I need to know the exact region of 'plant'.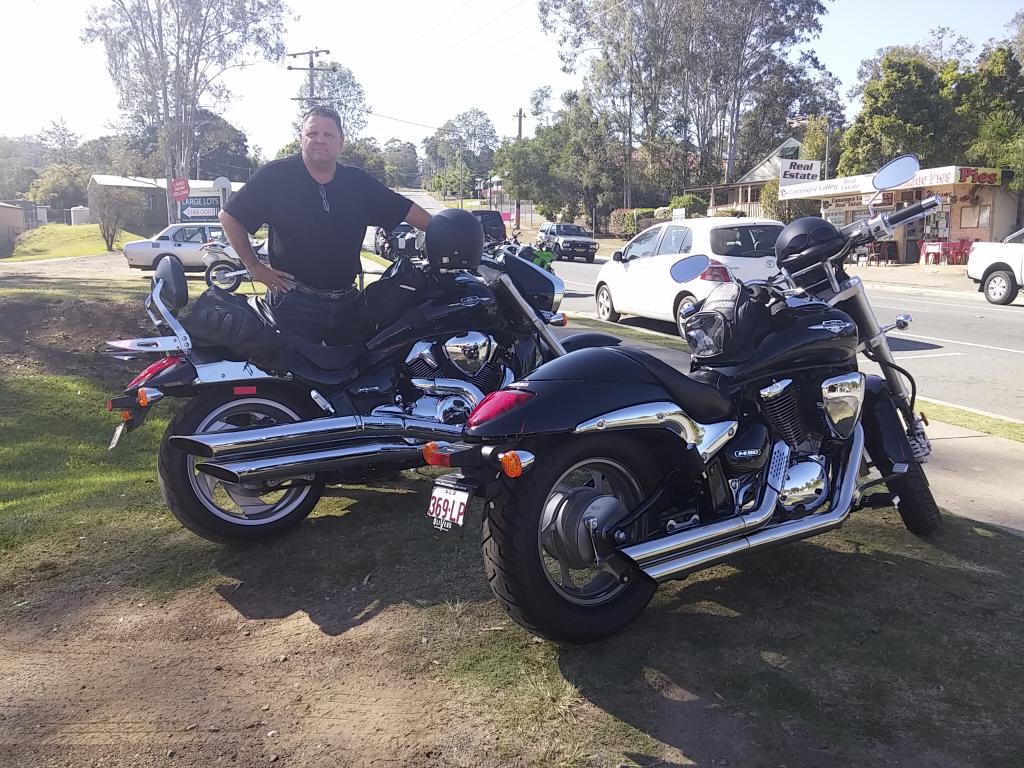
Region: [left=361, top=242, right=391, bottom=266].
